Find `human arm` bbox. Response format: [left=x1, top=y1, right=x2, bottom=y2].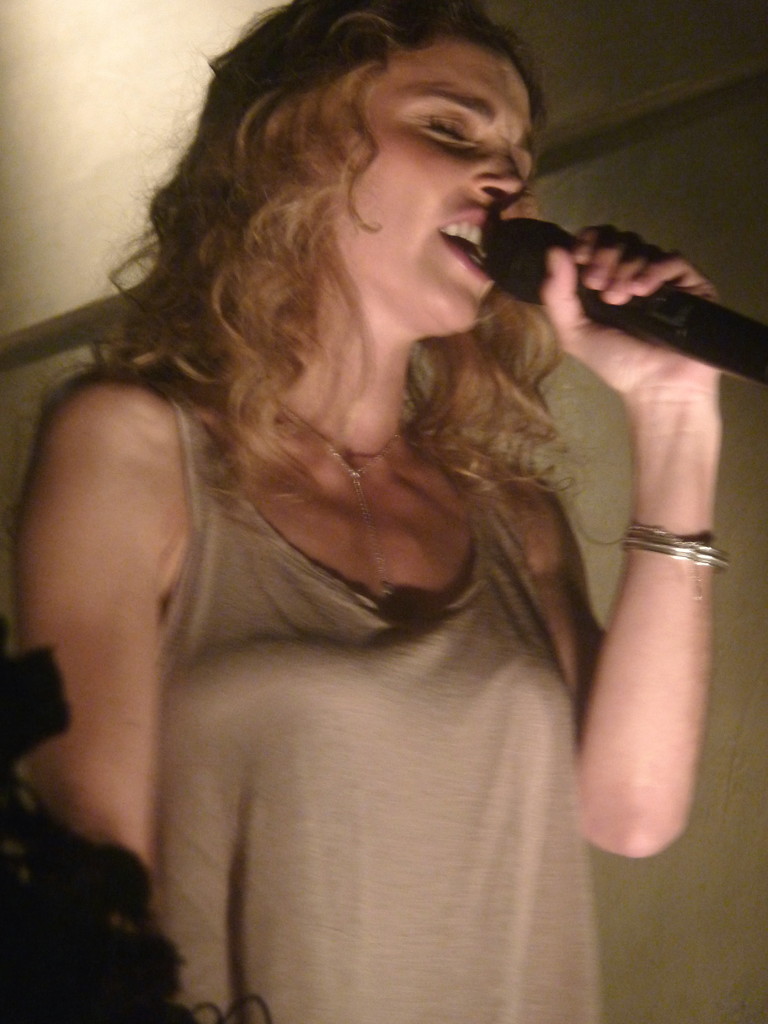
[left=16, top=359, right=198, bottom=860].
